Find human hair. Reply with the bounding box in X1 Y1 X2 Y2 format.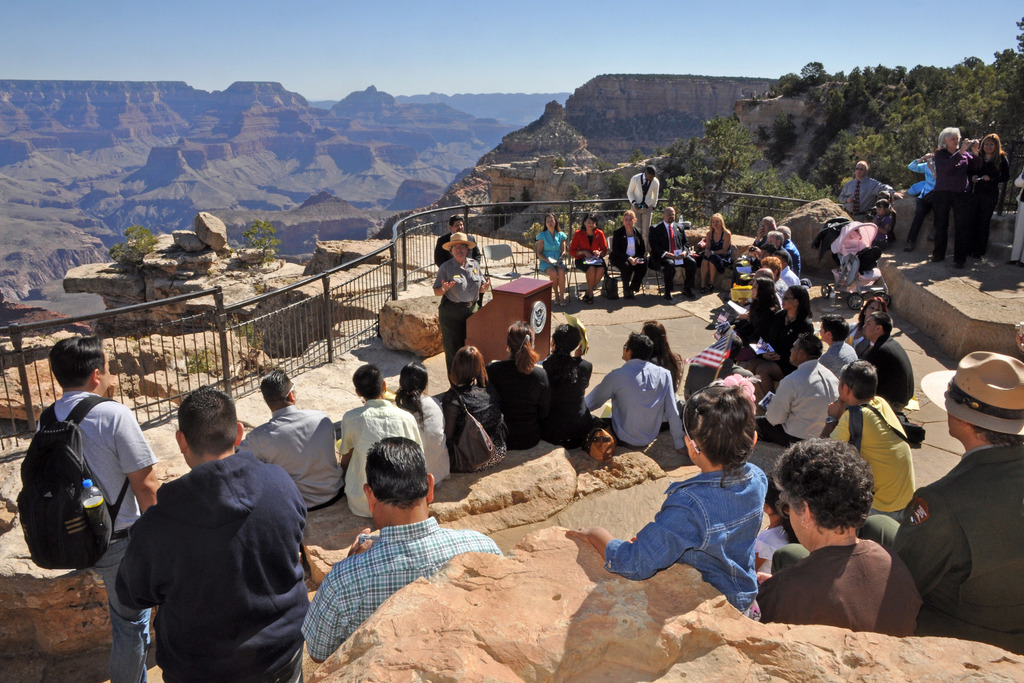
967 427 1006 447.
